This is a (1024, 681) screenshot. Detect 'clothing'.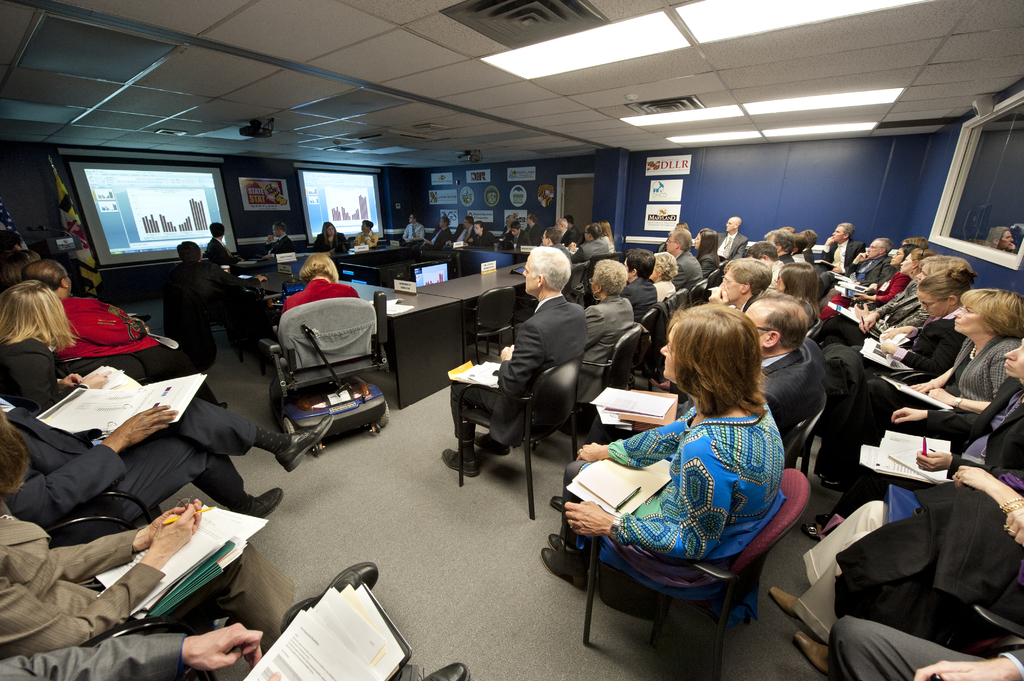
bbox(745, 338, 820, 445).
